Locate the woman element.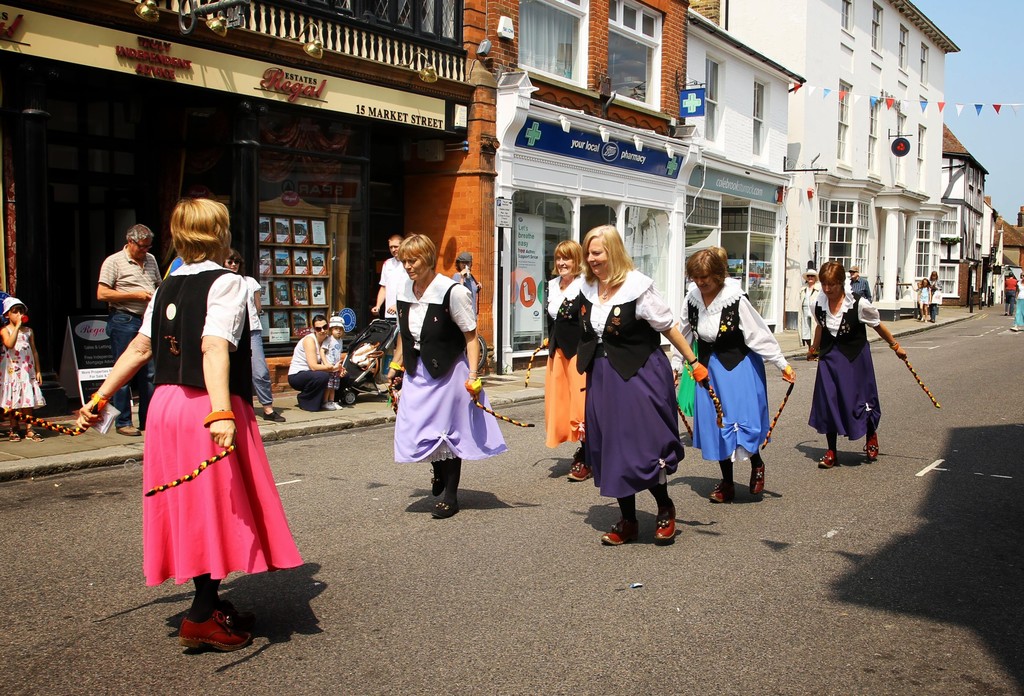
Element bbox: 815,260,895,478.
